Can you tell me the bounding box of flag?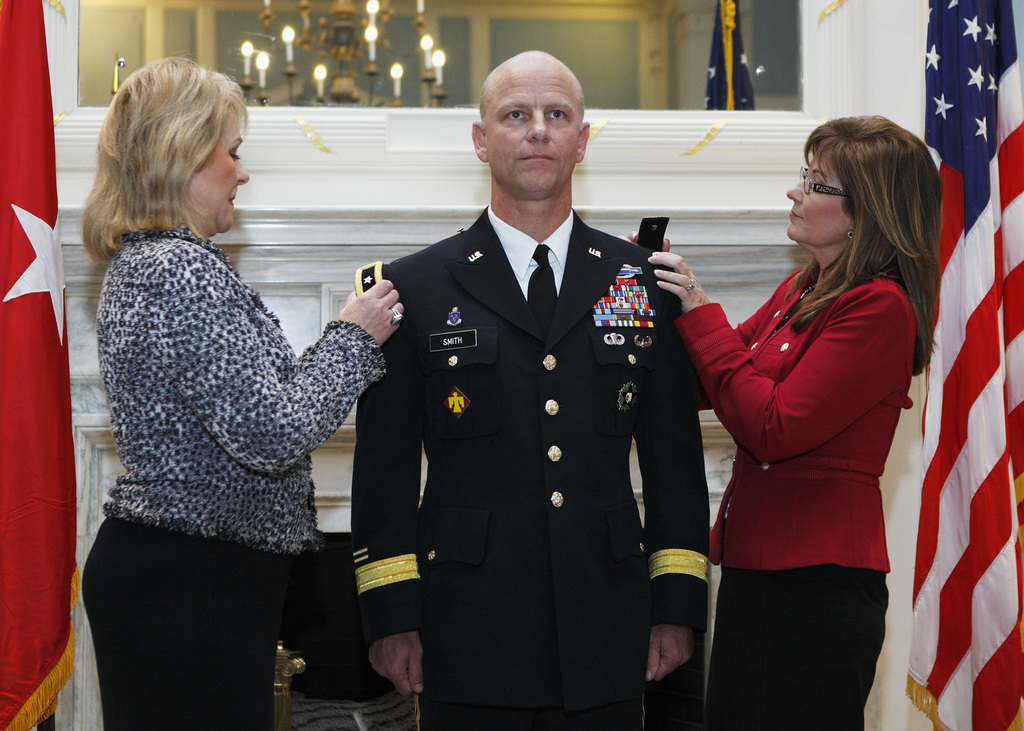
(left=0, top=0, right=83, bottom=730).
